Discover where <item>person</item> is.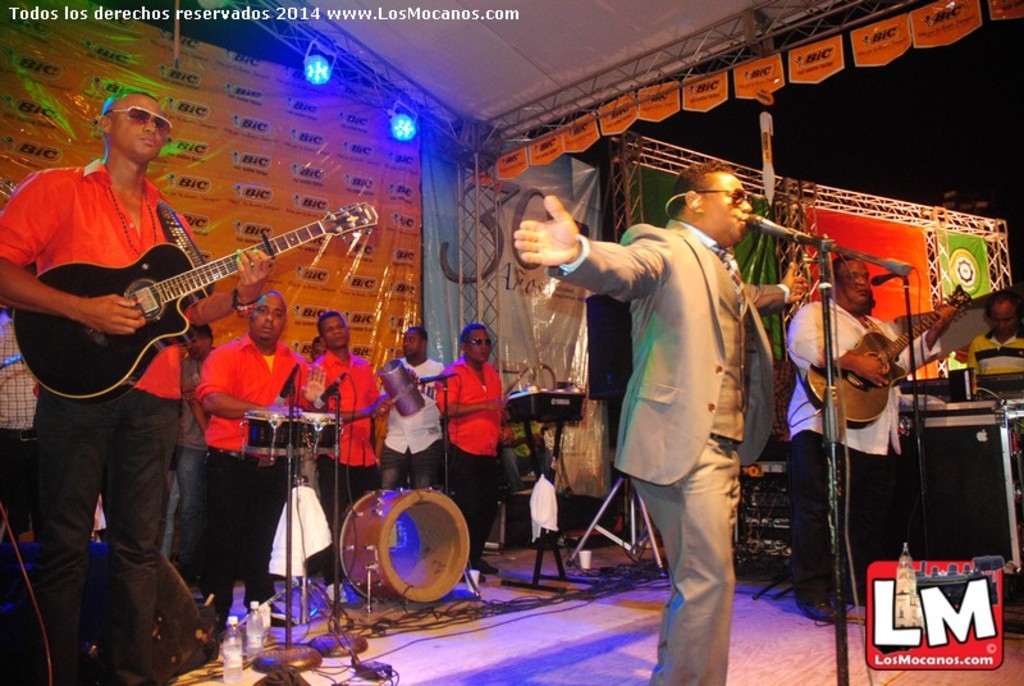
Discovered at rect(513, 160, 805, 685).
